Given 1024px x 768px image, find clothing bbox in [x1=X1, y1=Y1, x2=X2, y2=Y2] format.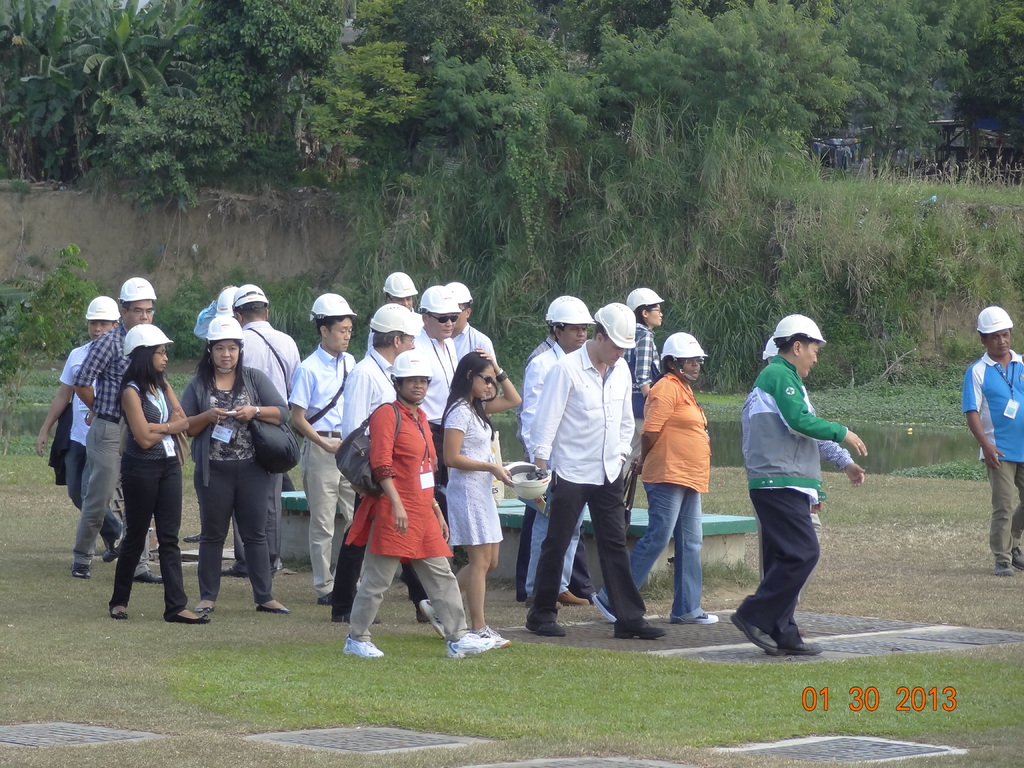
[x1=451, y1=321, x2=498, y2=371].
